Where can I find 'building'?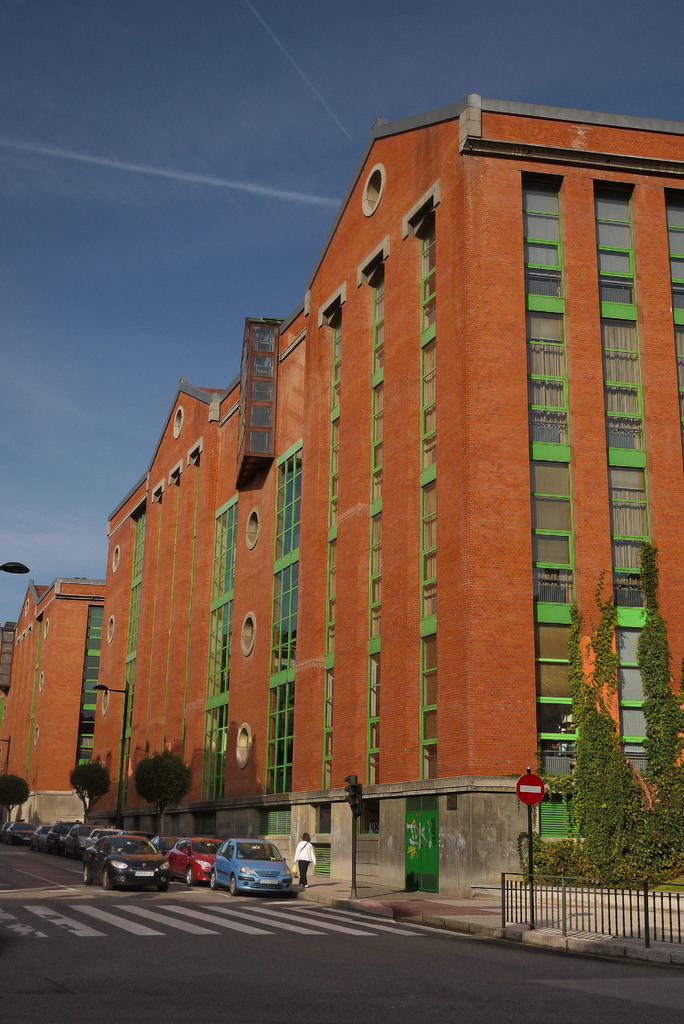
You can find it at box=[3, 85, 683, 886].
